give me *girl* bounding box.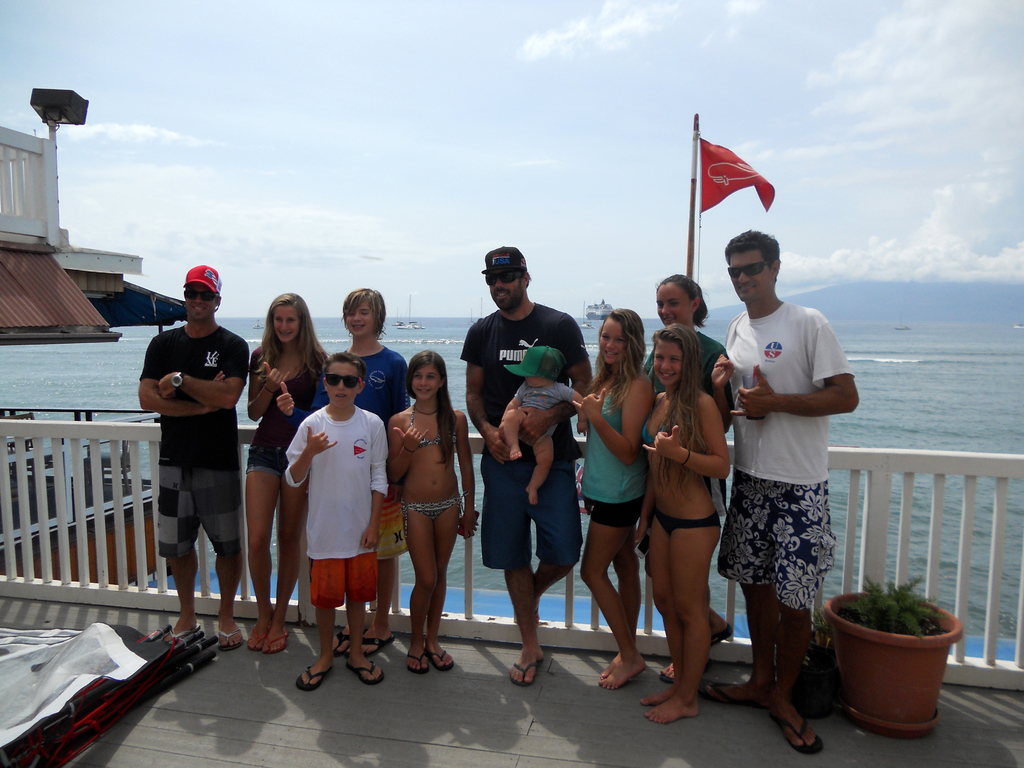
386,352,476,671.
